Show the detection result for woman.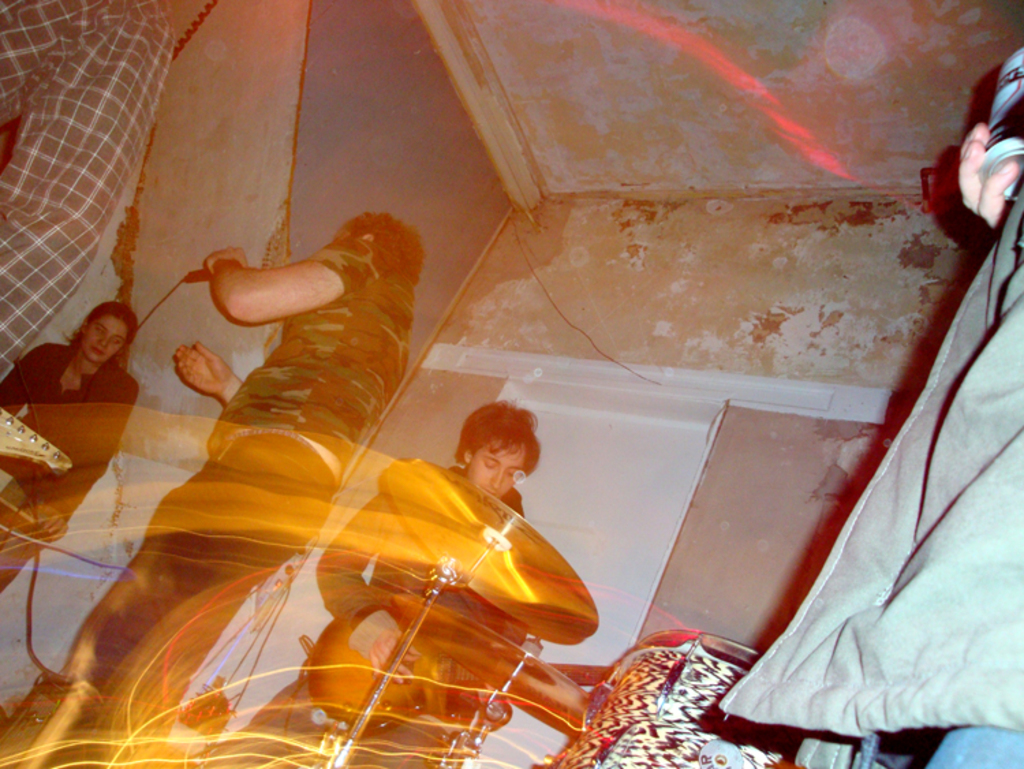
1,302,141,597.
